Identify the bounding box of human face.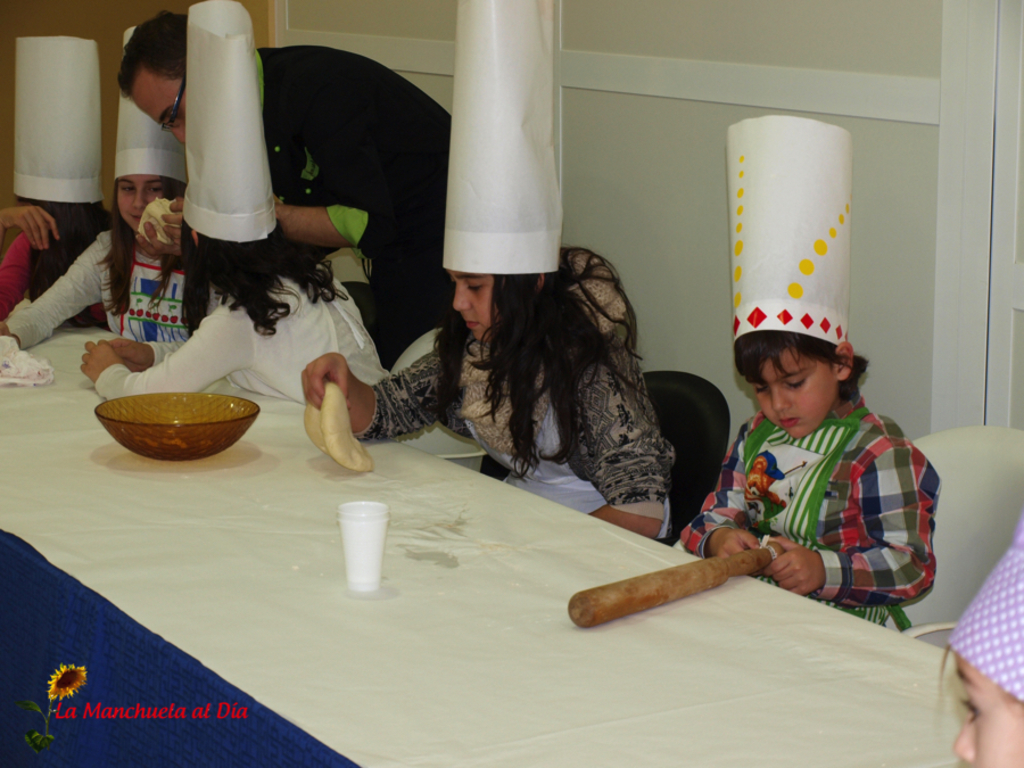
[x1=130, y1=64, x2=182, y2=134].
